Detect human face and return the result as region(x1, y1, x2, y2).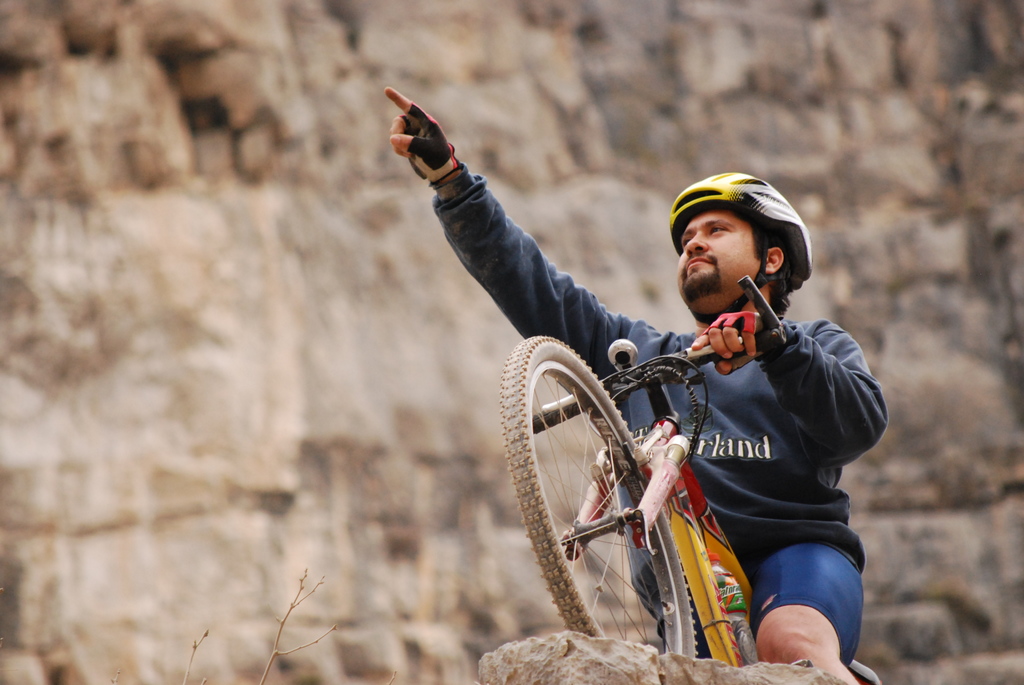
region(674, 212, 761, 299).
